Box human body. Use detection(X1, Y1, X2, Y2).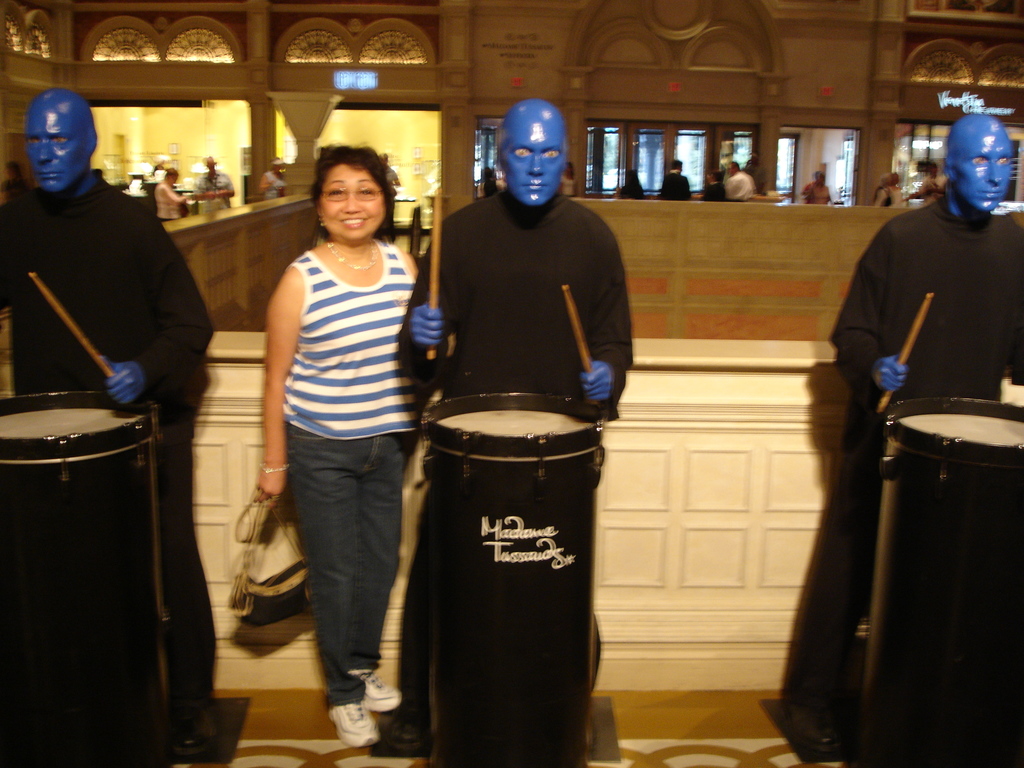
detection(237, 108, 408, 721).
